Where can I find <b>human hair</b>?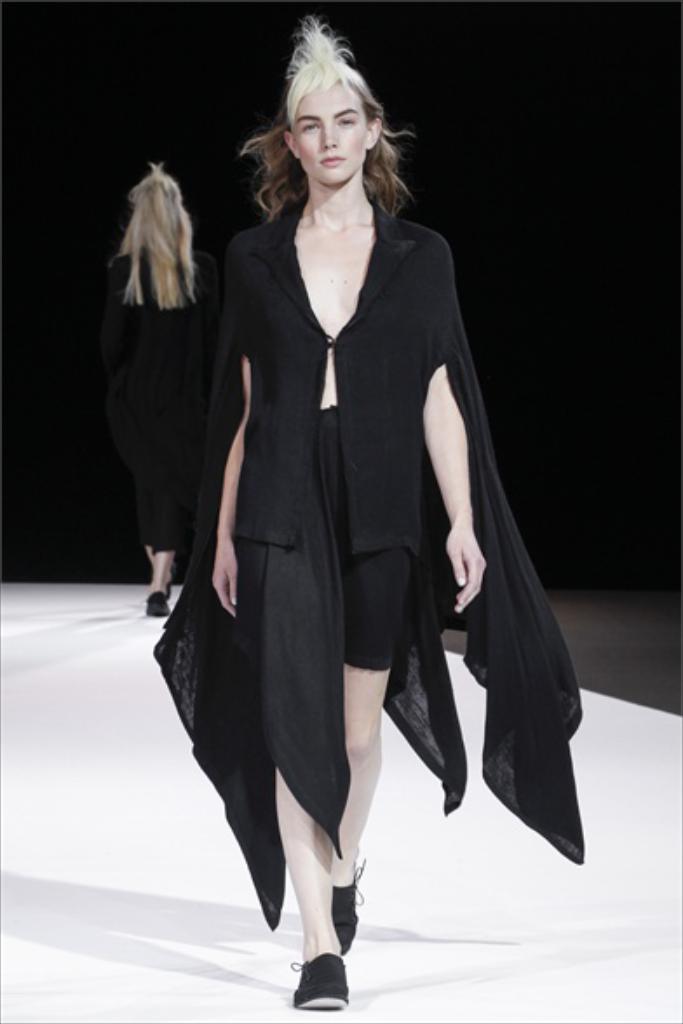
You can find it at <region>254, 24, 401, 242</region>.
